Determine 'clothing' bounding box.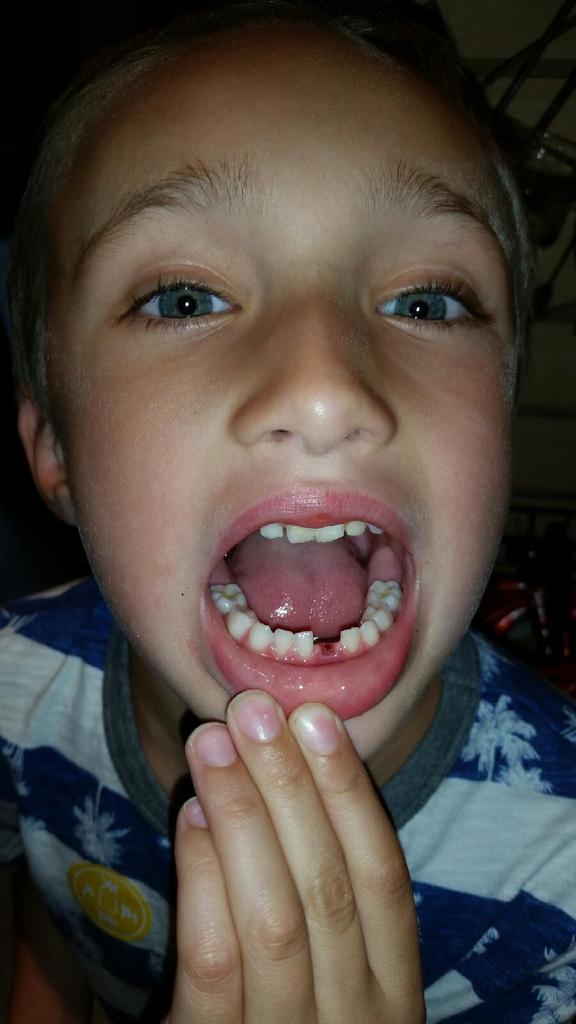
Determined: l=0, t=580, r=575, b=1023.
